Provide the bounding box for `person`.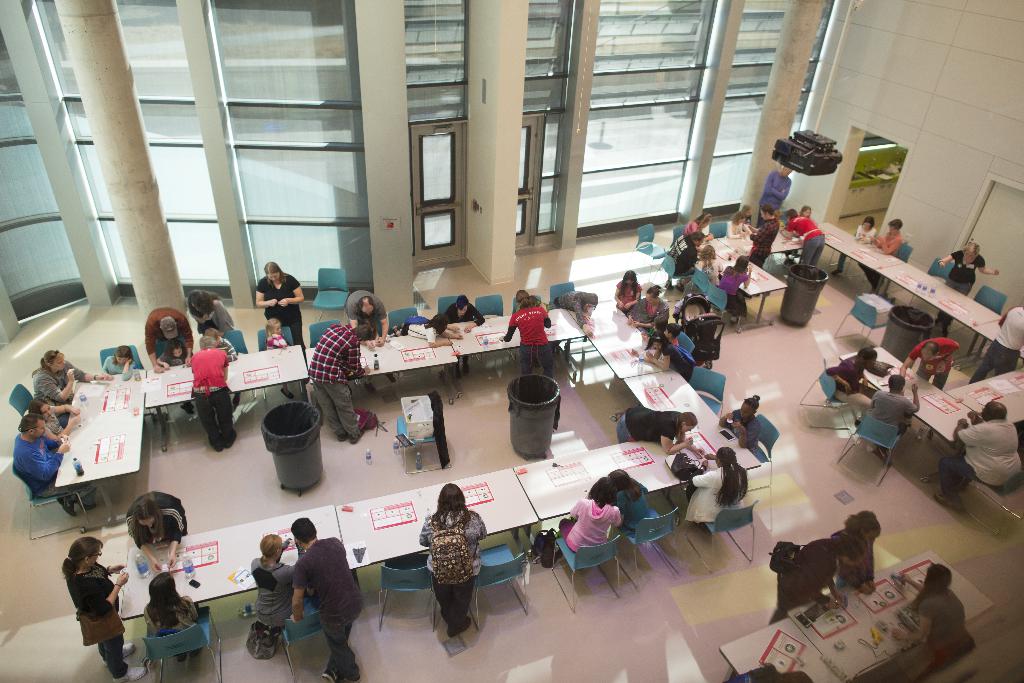
region(622, 403, 696, 451).
